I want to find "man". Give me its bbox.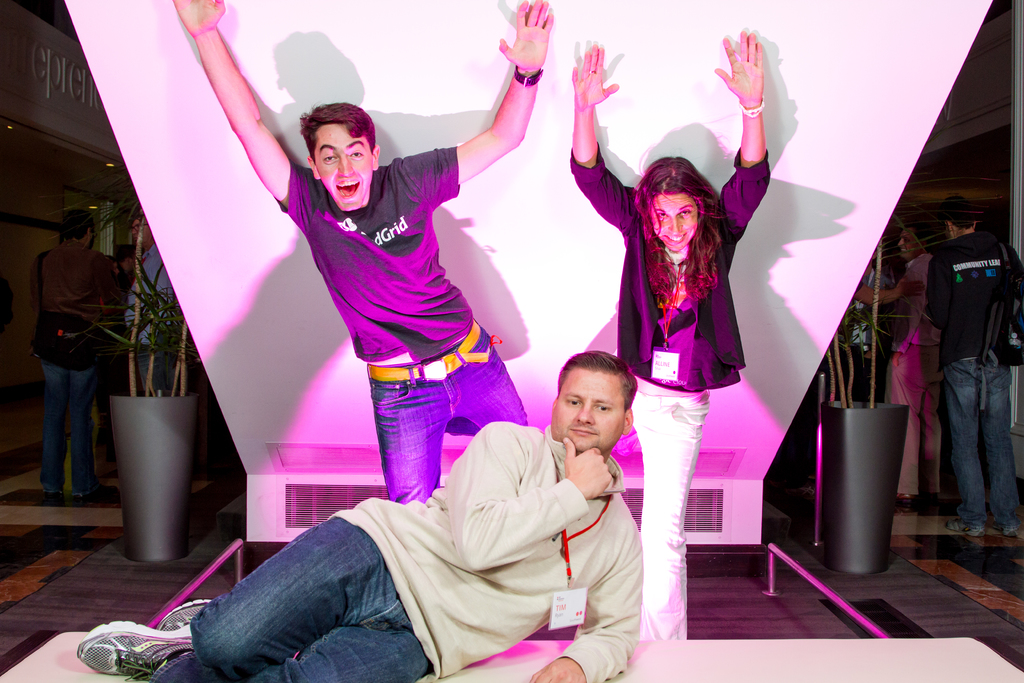
75, 343, 645, 682.
